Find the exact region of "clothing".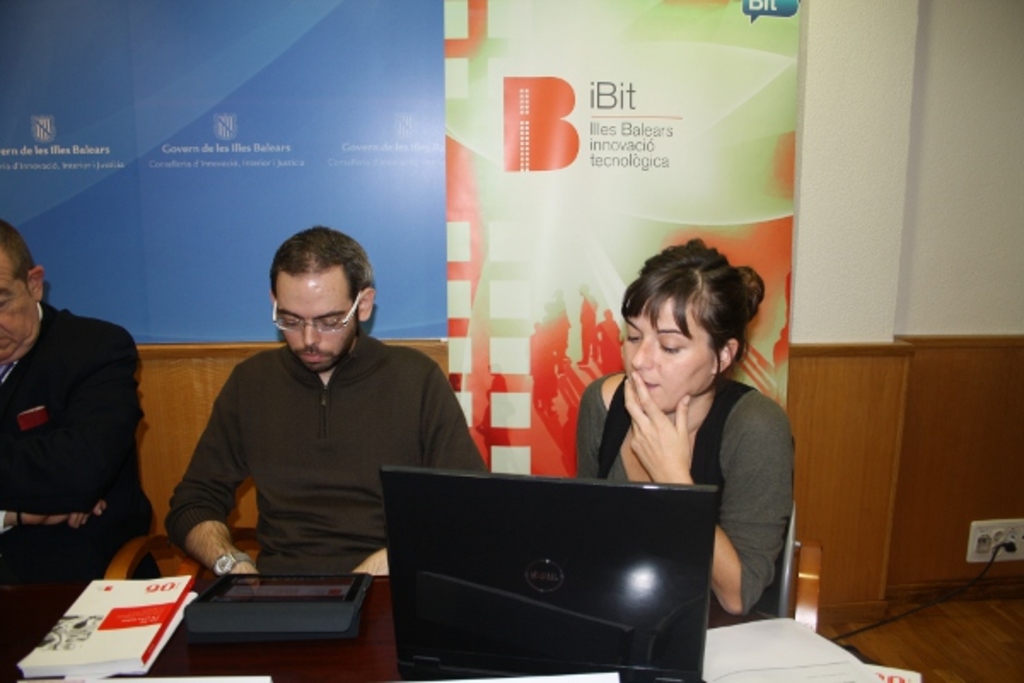
Exact region: left=140, top=289, right=481, bottom=606.
